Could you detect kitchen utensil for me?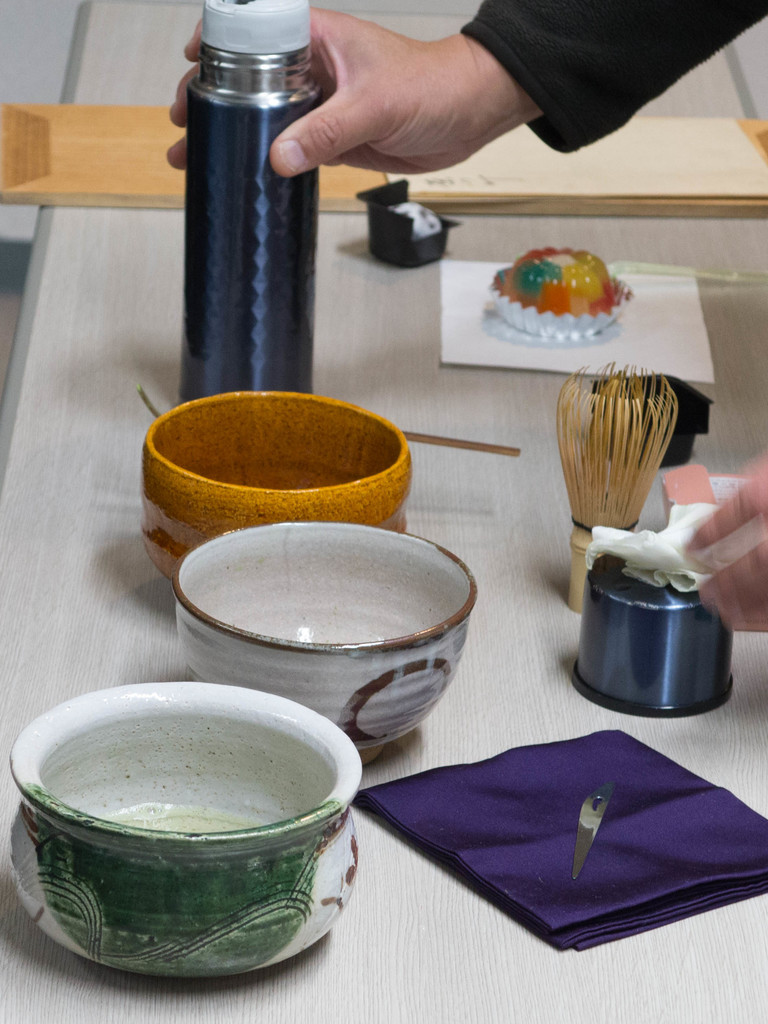
Detection result: (x1=571, y1=778, x2=622, y2=881).
